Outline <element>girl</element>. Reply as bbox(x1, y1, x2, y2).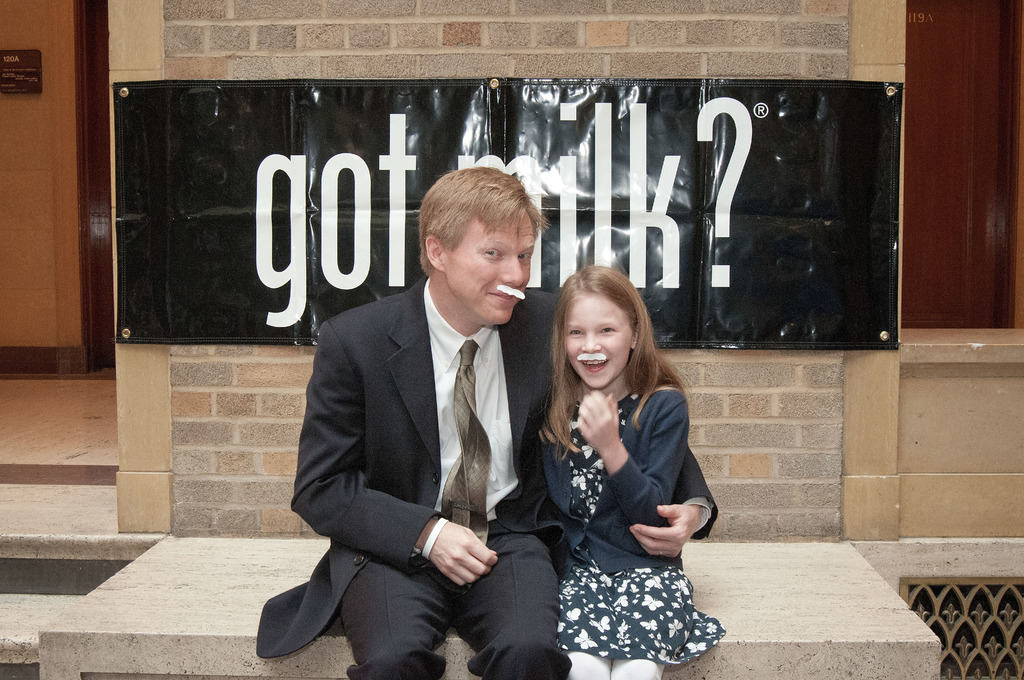
bbox(540, 264, 722, 679).
